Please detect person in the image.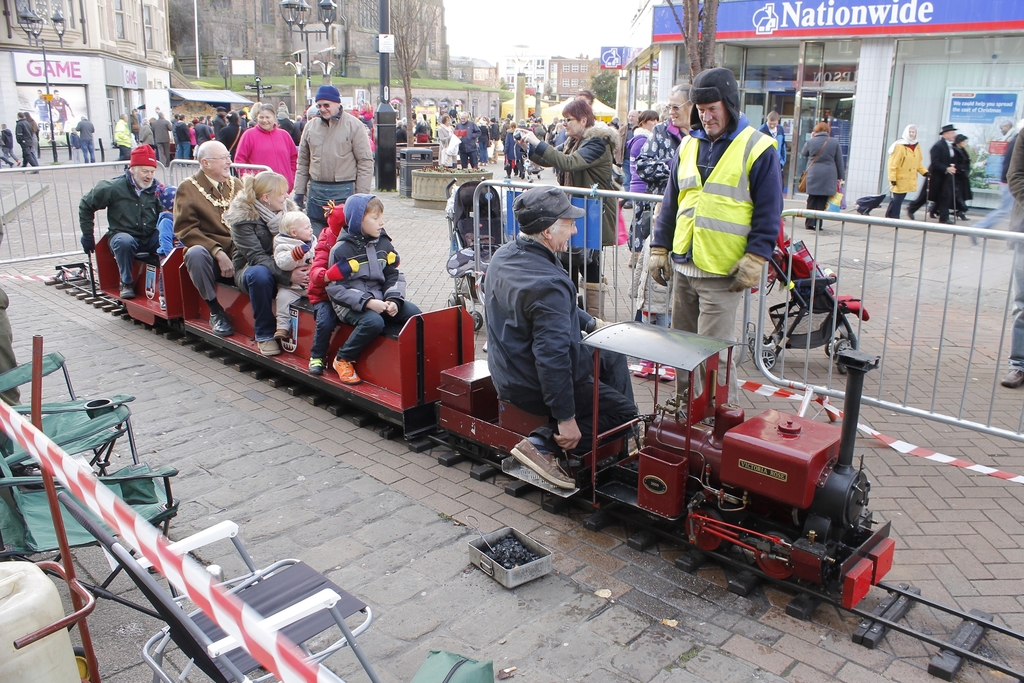
bbox=(637, 84, 695, 314).
